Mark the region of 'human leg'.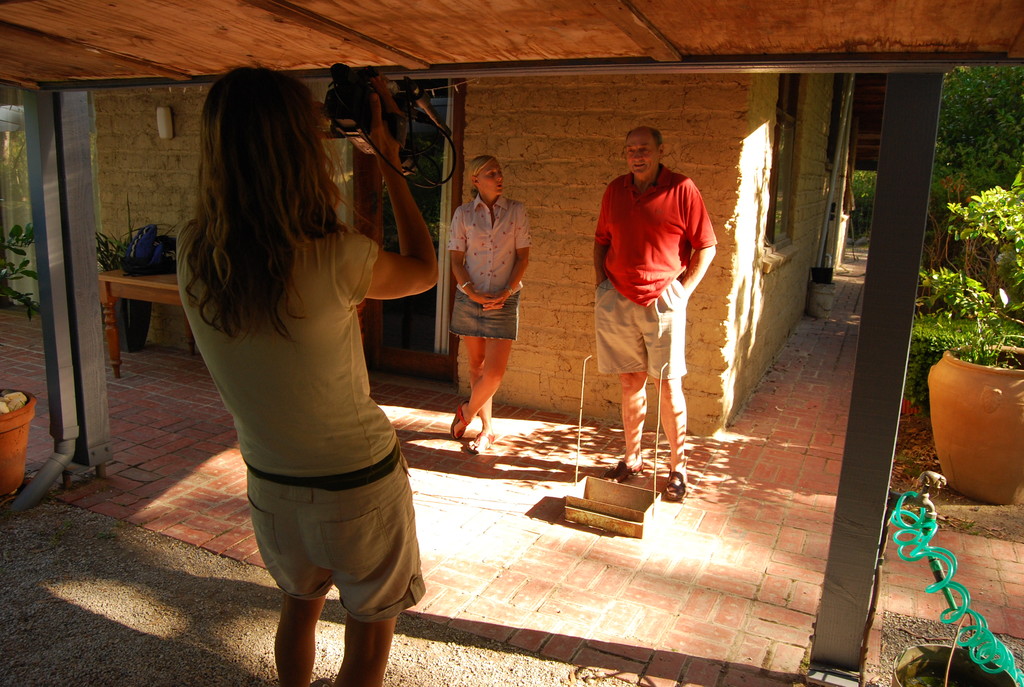
Region: x1=453 y1=290 x2=517 y2=438.
